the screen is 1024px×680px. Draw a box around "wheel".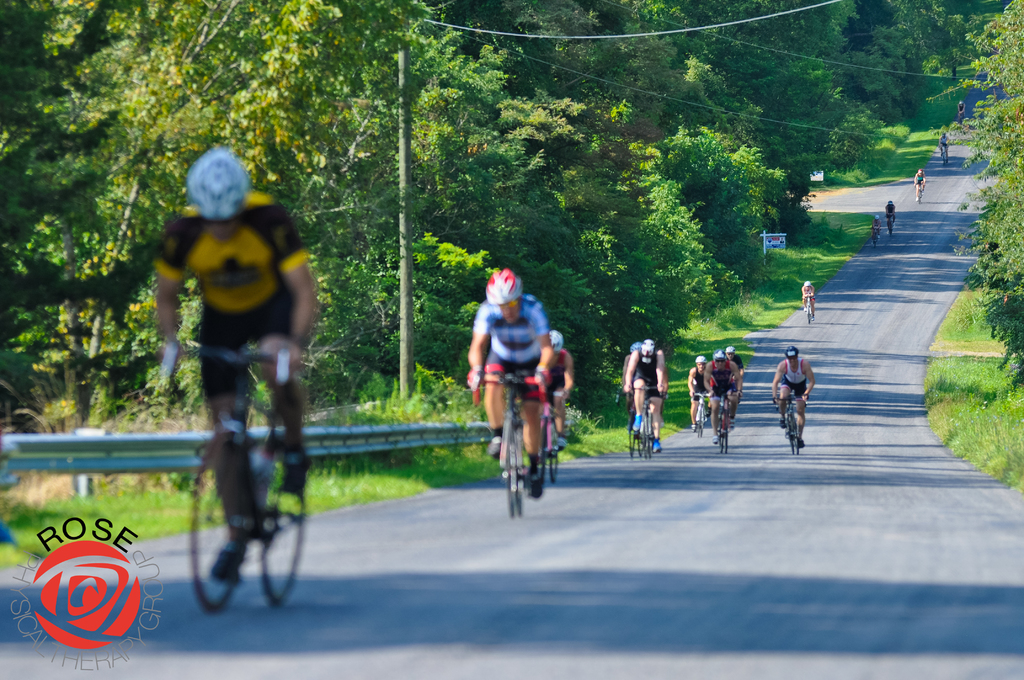
{"left": 646, "top": 413, "right": 653, "bottom": 463}.
